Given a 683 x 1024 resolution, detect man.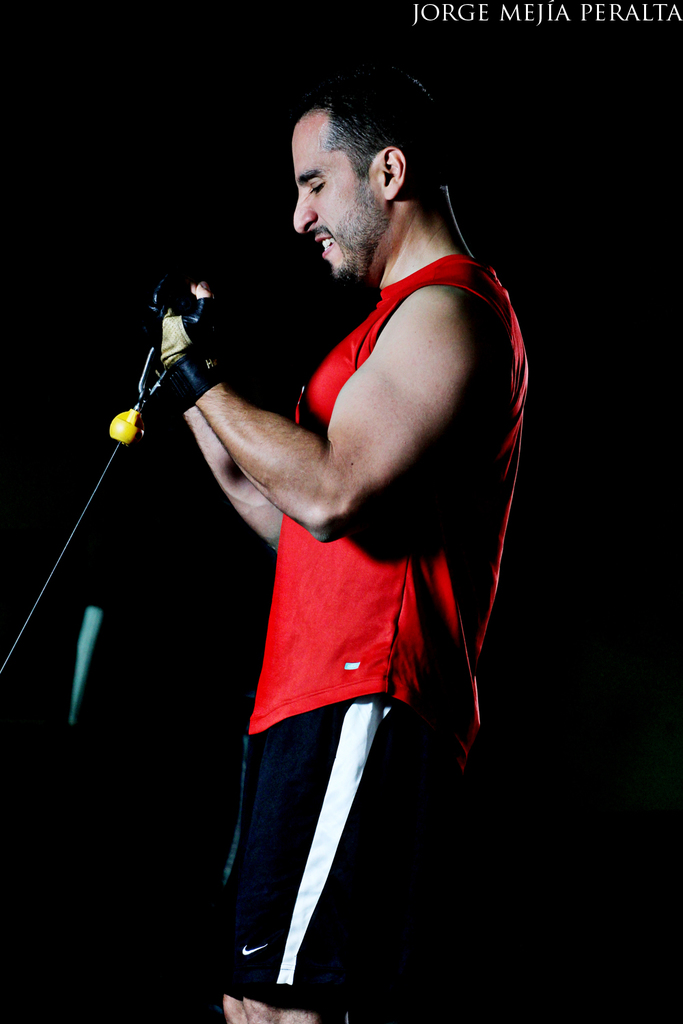
x1=139 y1=64 x2=519 y2=993.
